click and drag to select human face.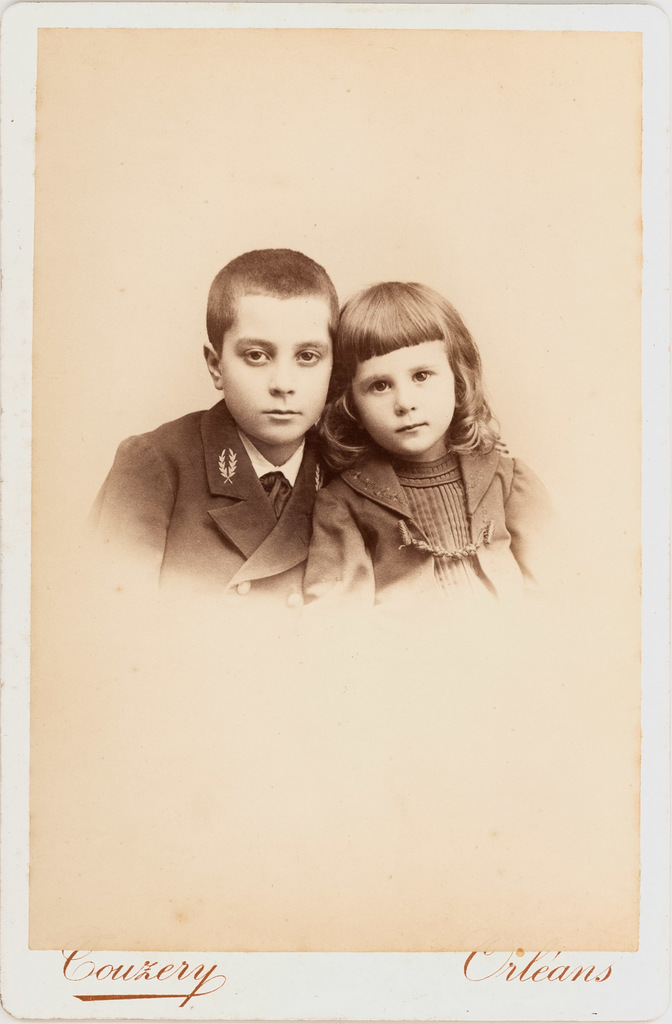
Selection: box=[348, 333, 463, 459].
